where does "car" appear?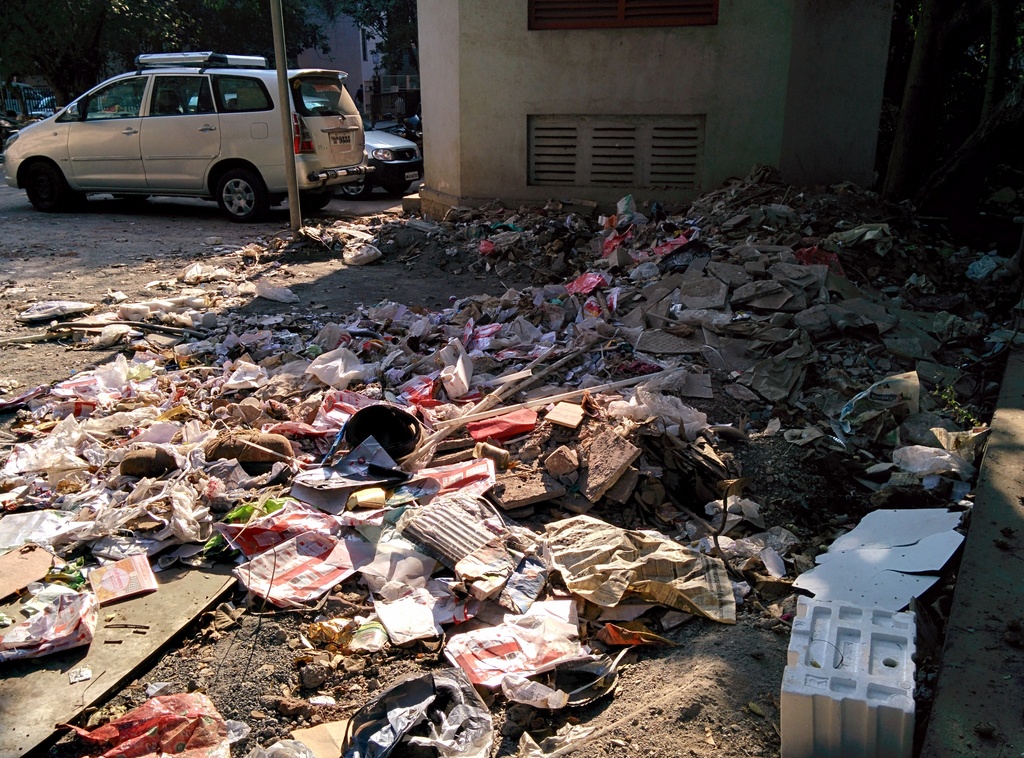
Appears at {"x1": 185, "y1": 88, "x2": 430, "y2": 193}.
